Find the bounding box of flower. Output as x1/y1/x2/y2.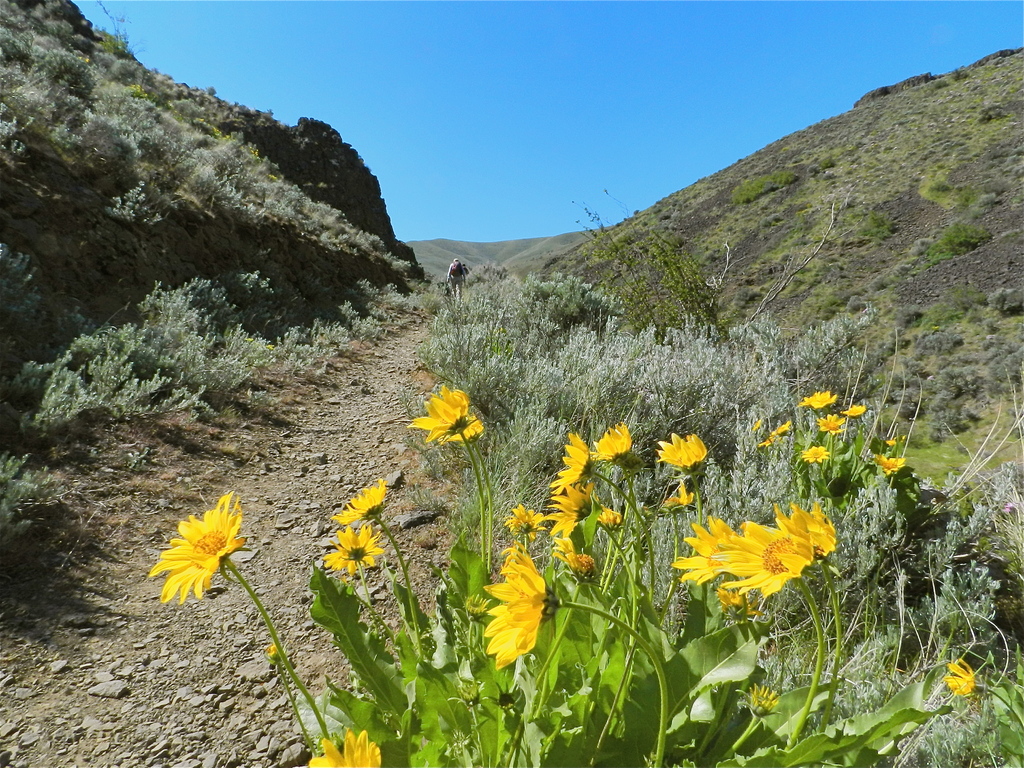
795/441/831/463.
